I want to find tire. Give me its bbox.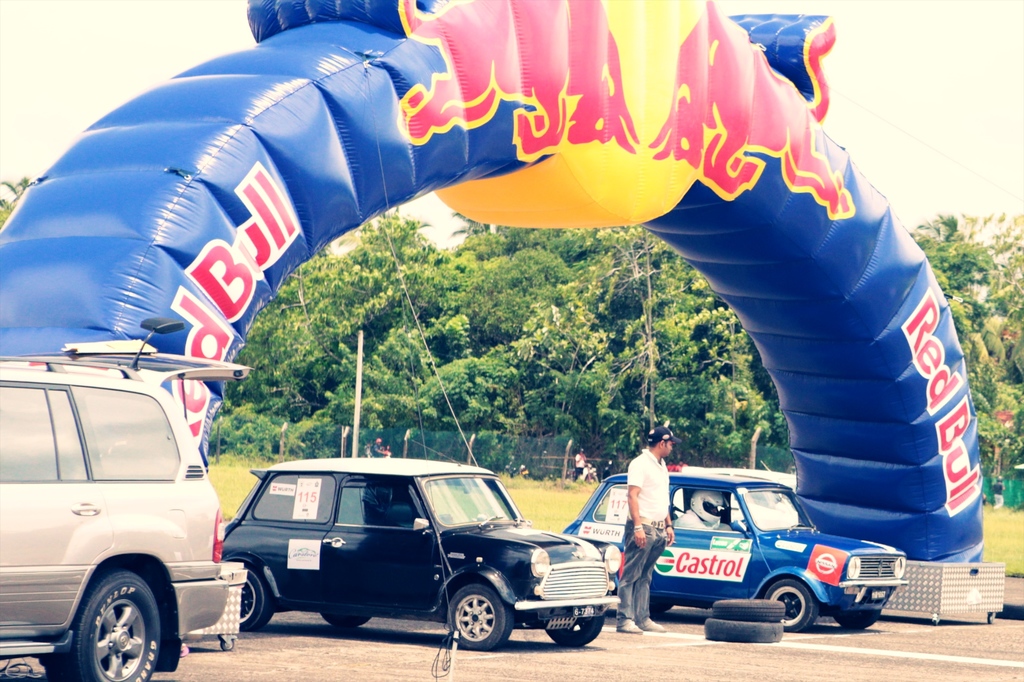
[542, 612, 602, 648].
